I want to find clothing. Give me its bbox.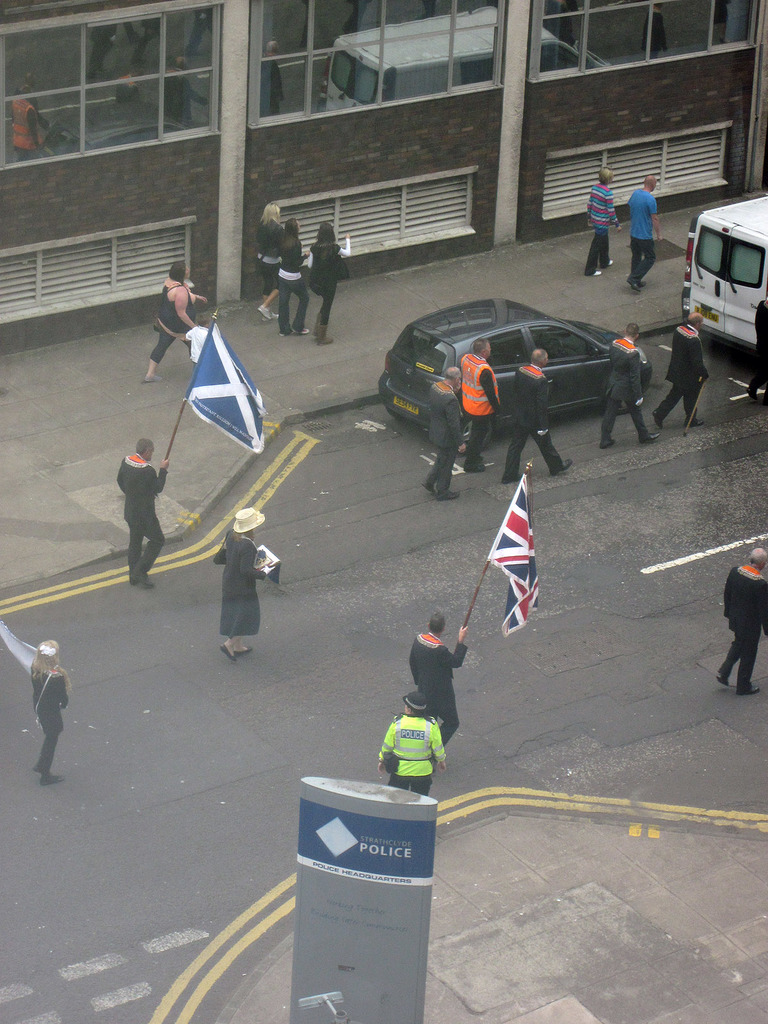
detection(500, 361, 562, 489).
